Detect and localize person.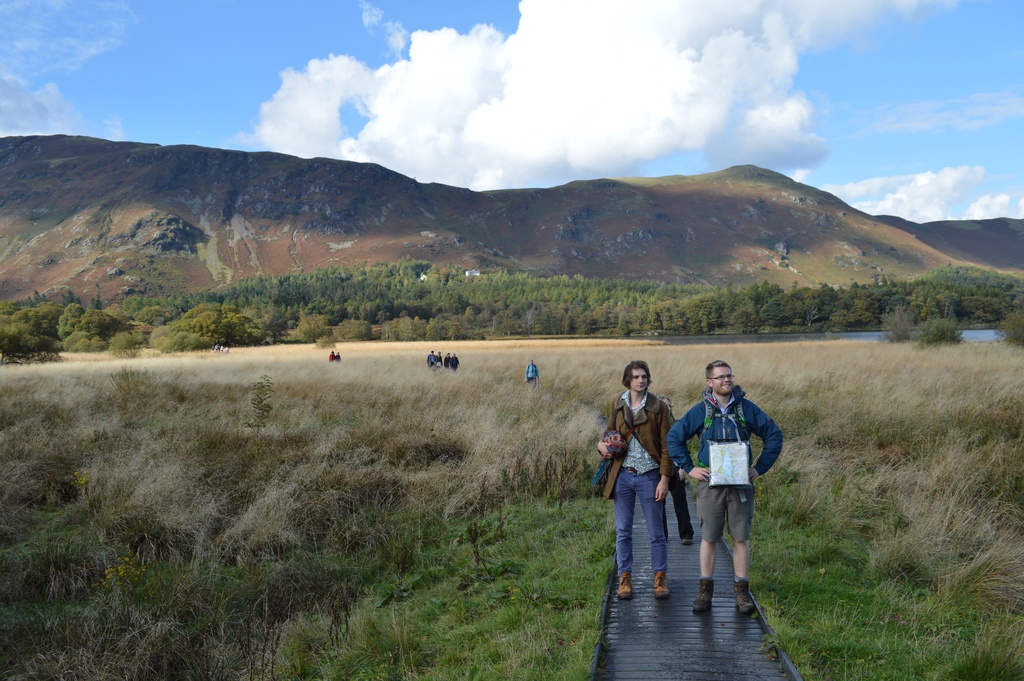
Localized at Rect(612, 362, 679, 607).
